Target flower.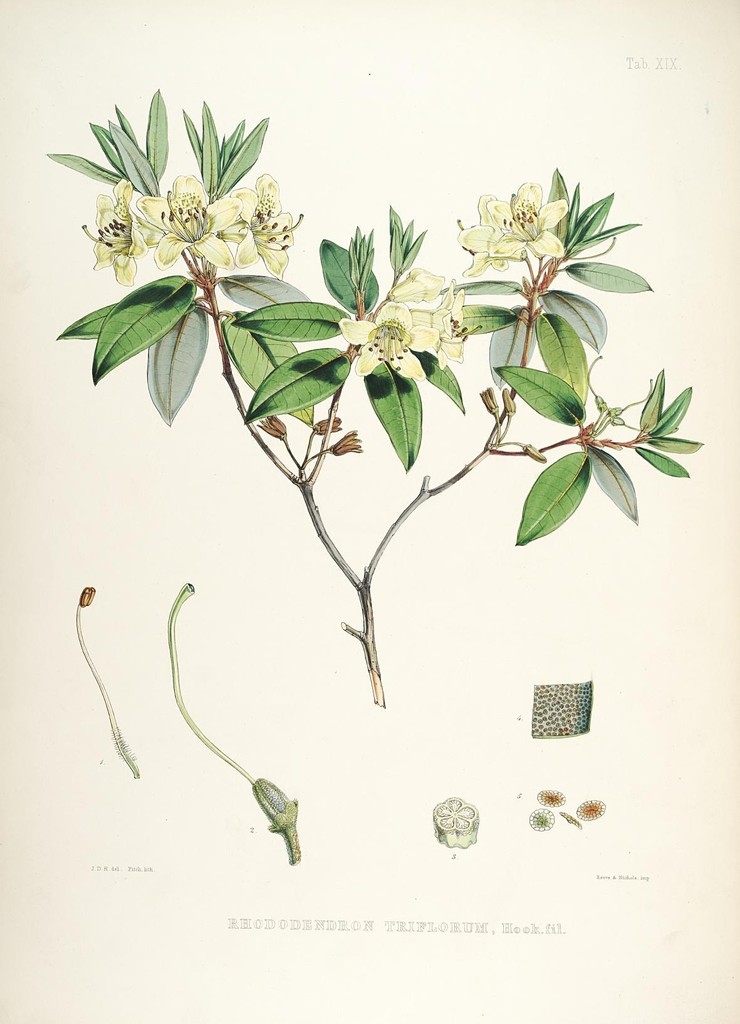
Target region: [79,588,99,607].
